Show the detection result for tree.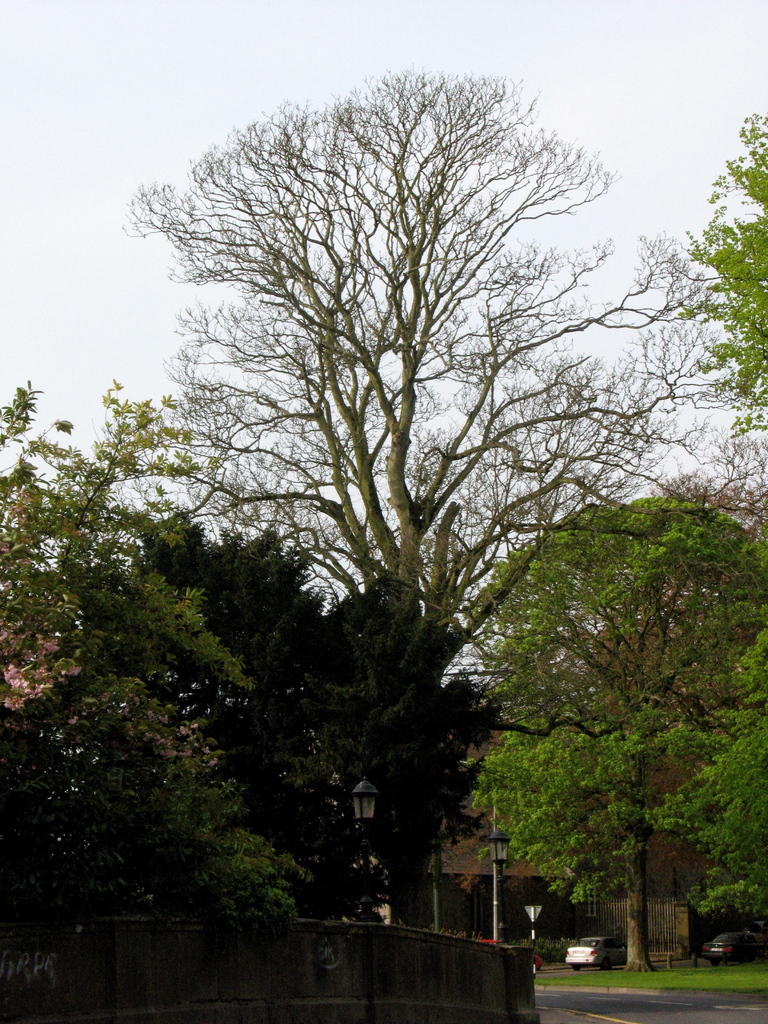
<box>4,364,308,939</box>.
